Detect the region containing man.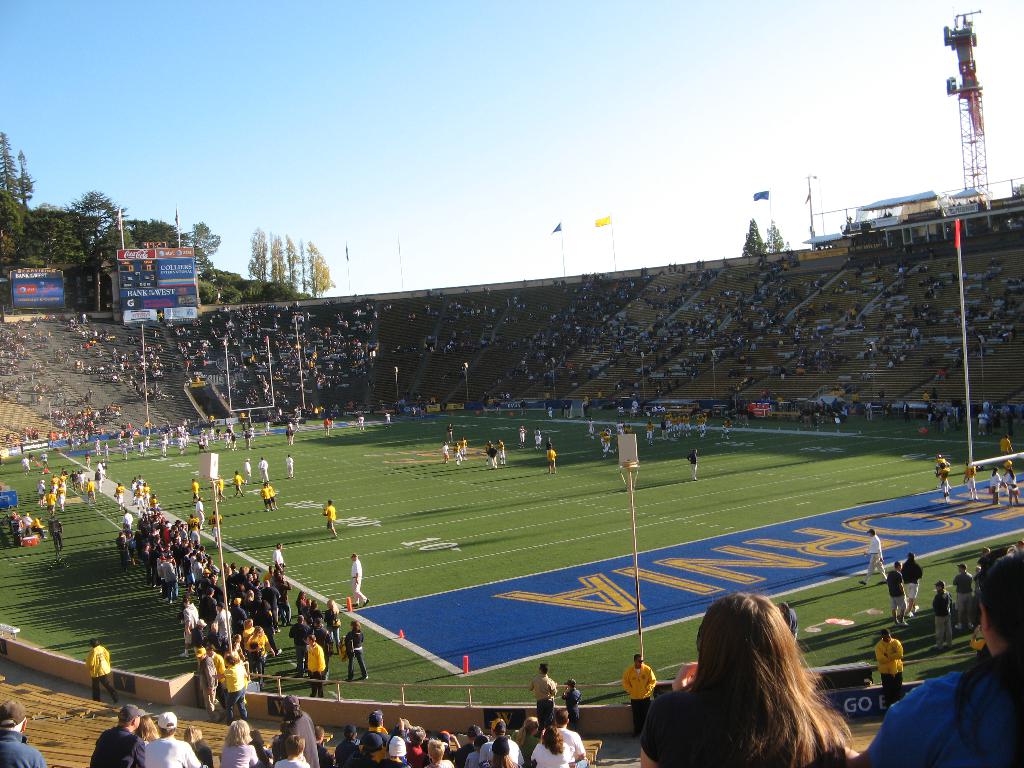
884/560/913/630.
